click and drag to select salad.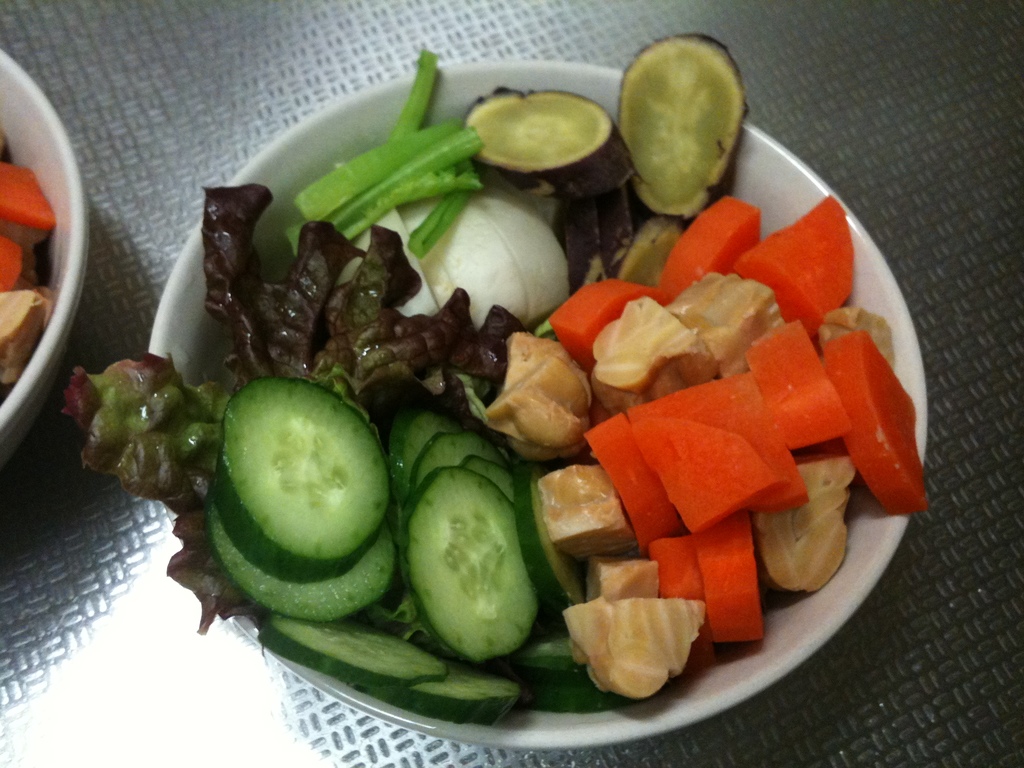
Selection: (x1=0, y1=117, x2=61, y2=400).
